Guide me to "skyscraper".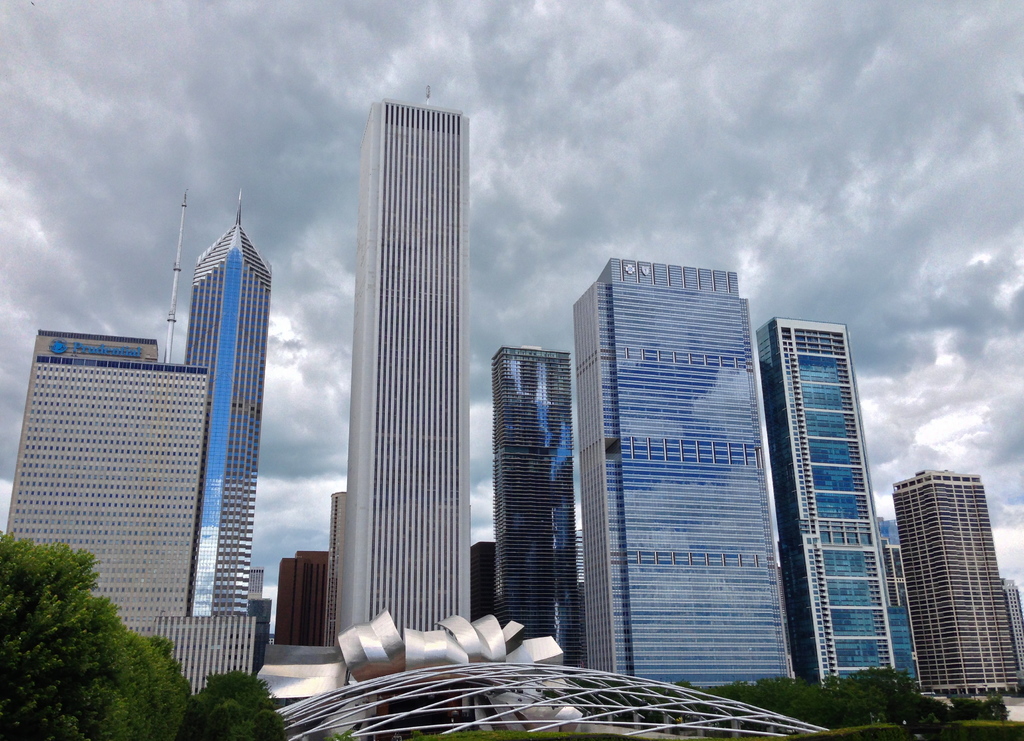
Guidance: [left=180, top=195, right=286, bottom=616].
